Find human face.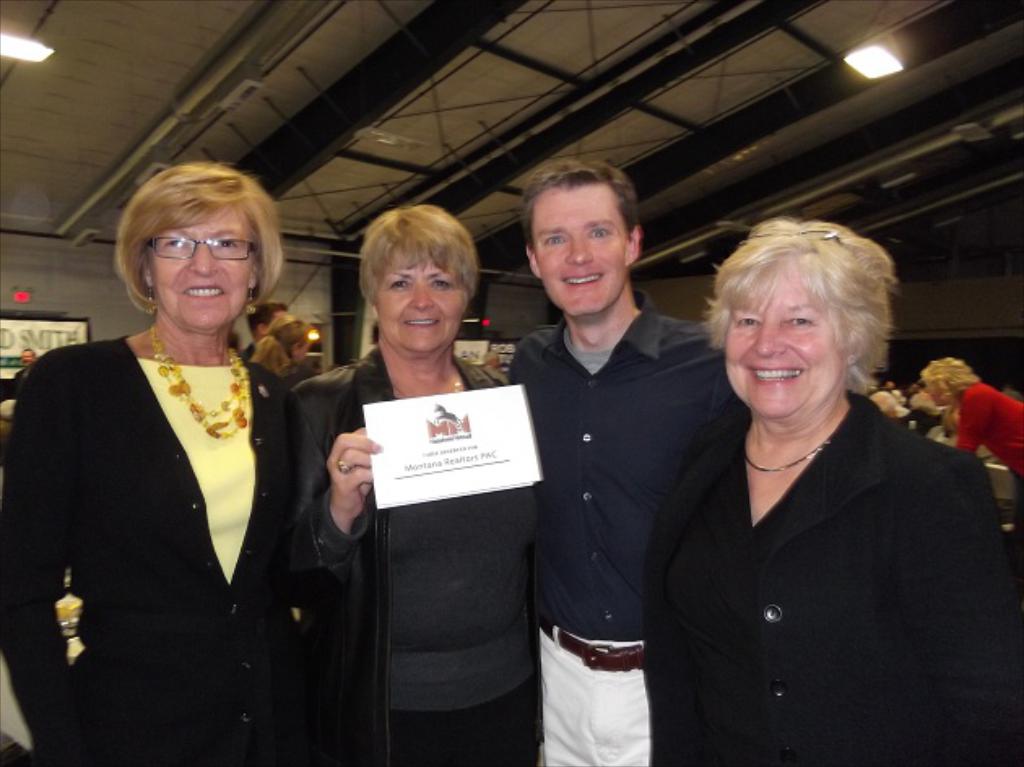
297 340 310 364.
